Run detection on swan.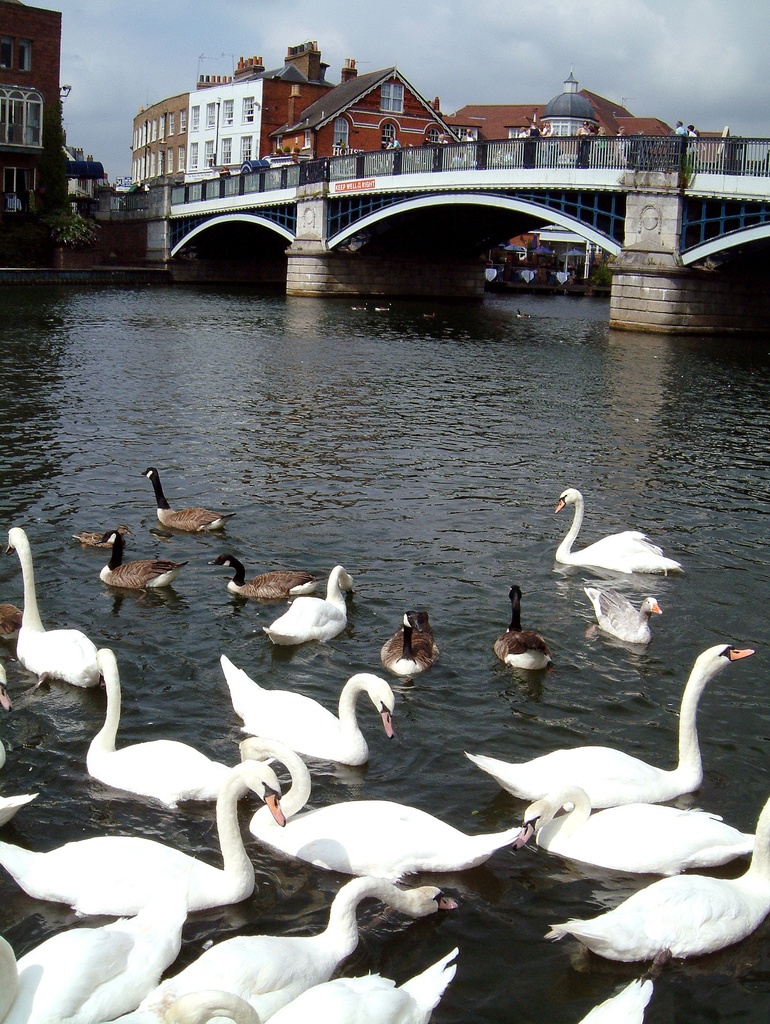
Result: 510:797:745:867.
